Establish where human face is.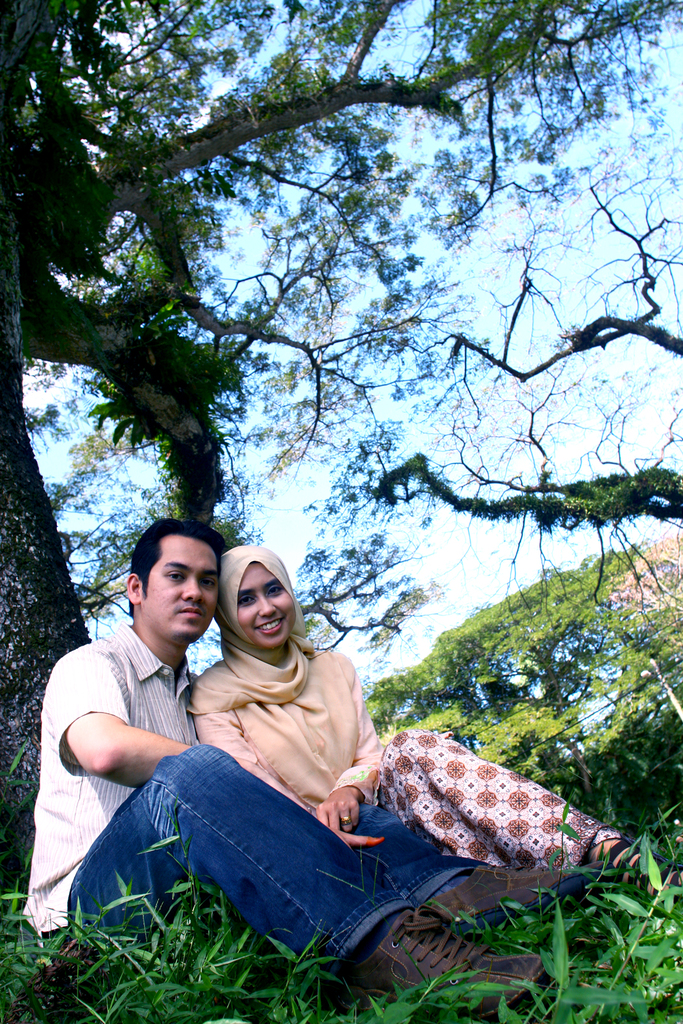
Established at box=[235, 556, 298, 646].
